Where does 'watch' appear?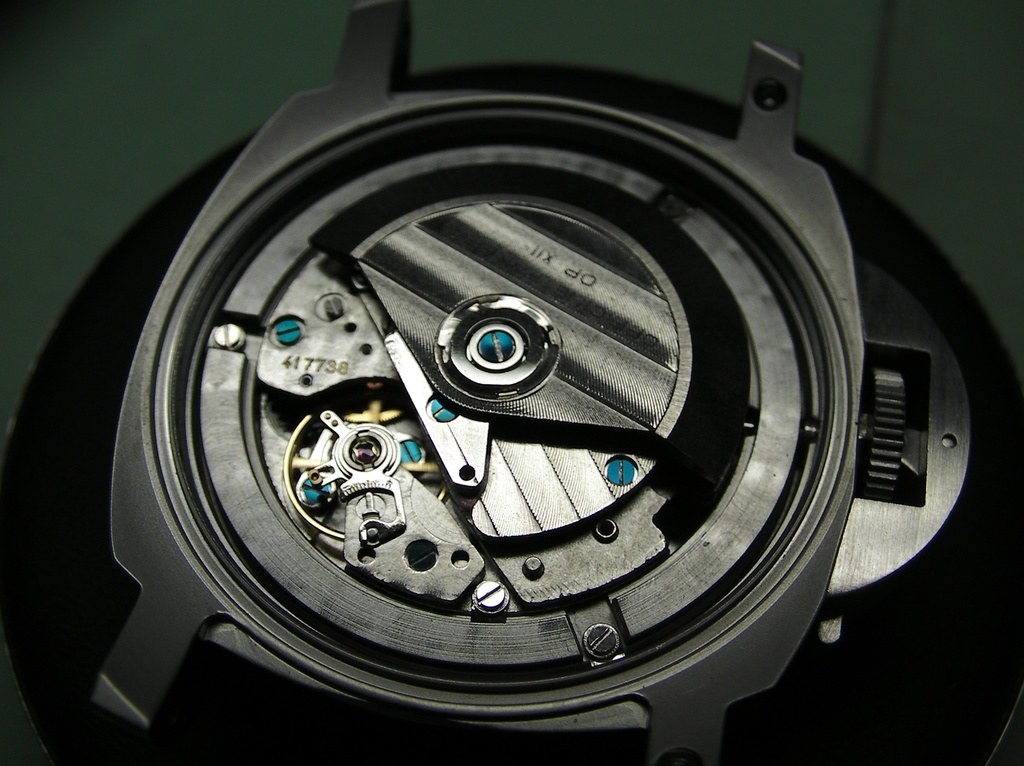
Appears at {"left": 10, "top": 4, "right": 1007, "bottom": 762}.
